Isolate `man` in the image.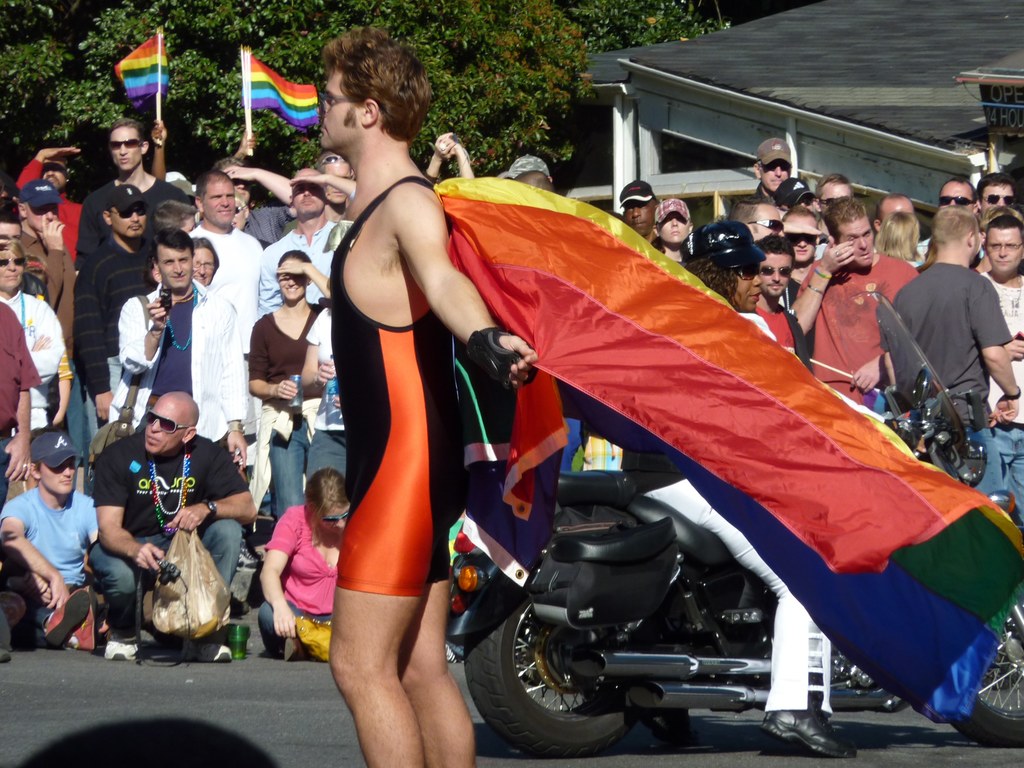
Isolated region: {"x1": 71, "y1": 118, "x2": 193, "y2": 266}.
